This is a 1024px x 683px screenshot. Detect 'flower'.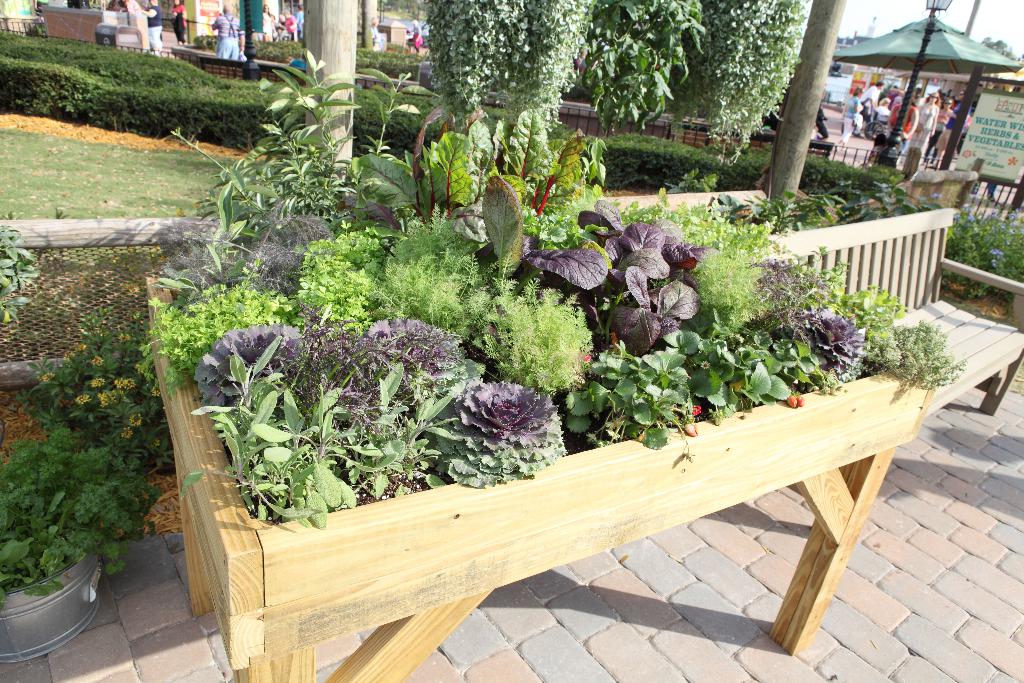
<box>95,388,118,407</box>.
